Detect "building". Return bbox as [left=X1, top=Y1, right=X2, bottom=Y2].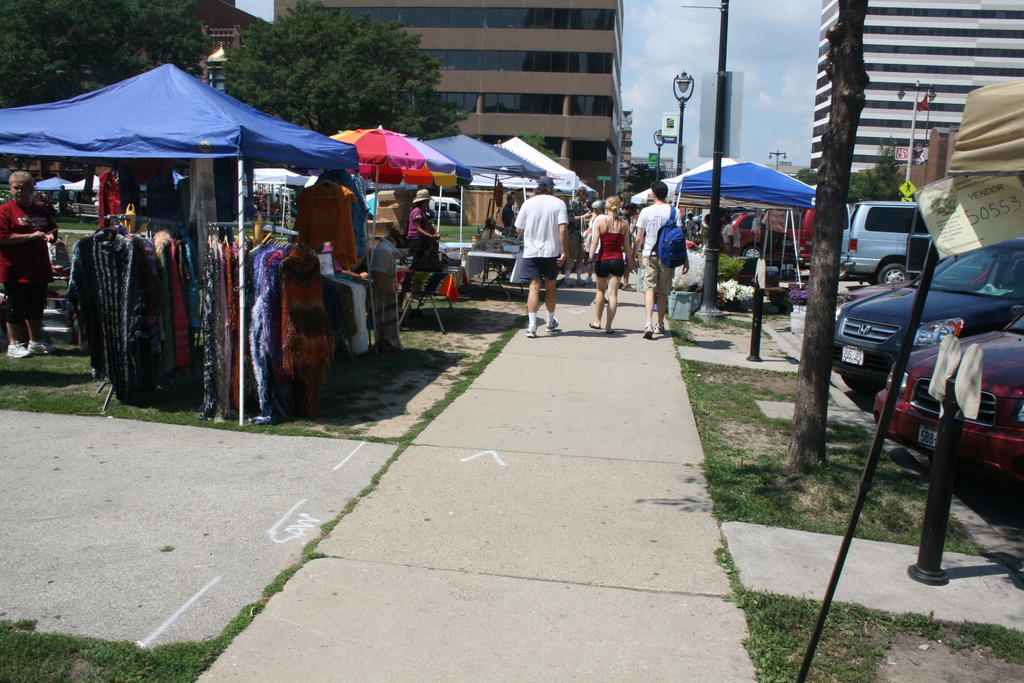
[left=810, top=0, right=1023, bottom=172].
